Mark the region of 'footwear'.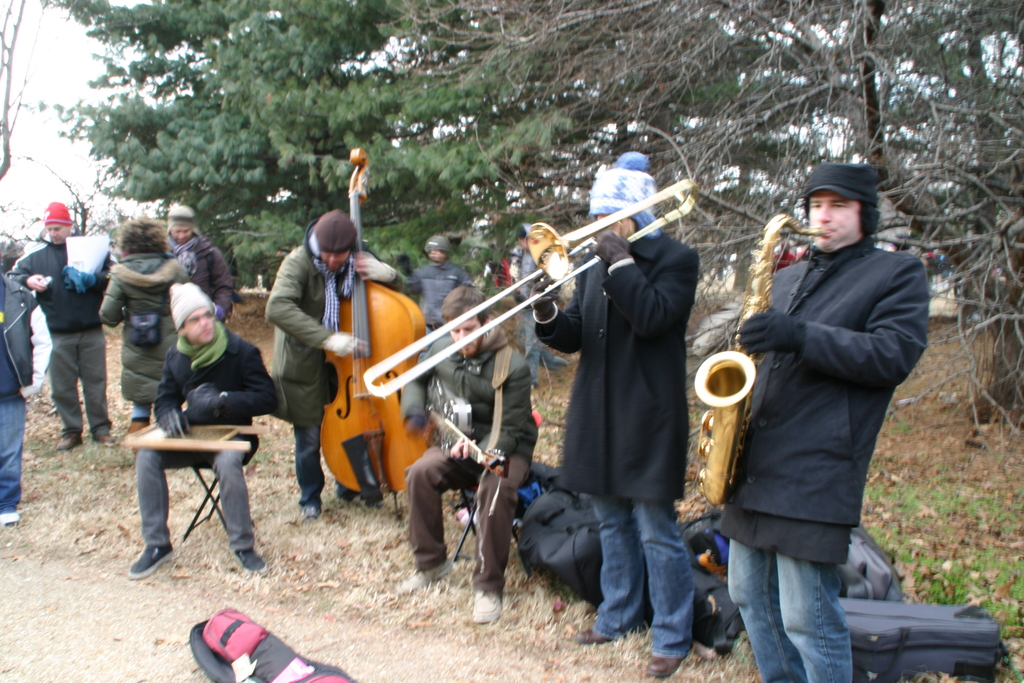
Region: pyautogui.locateOnScreen(84, 427, 118, 446).
